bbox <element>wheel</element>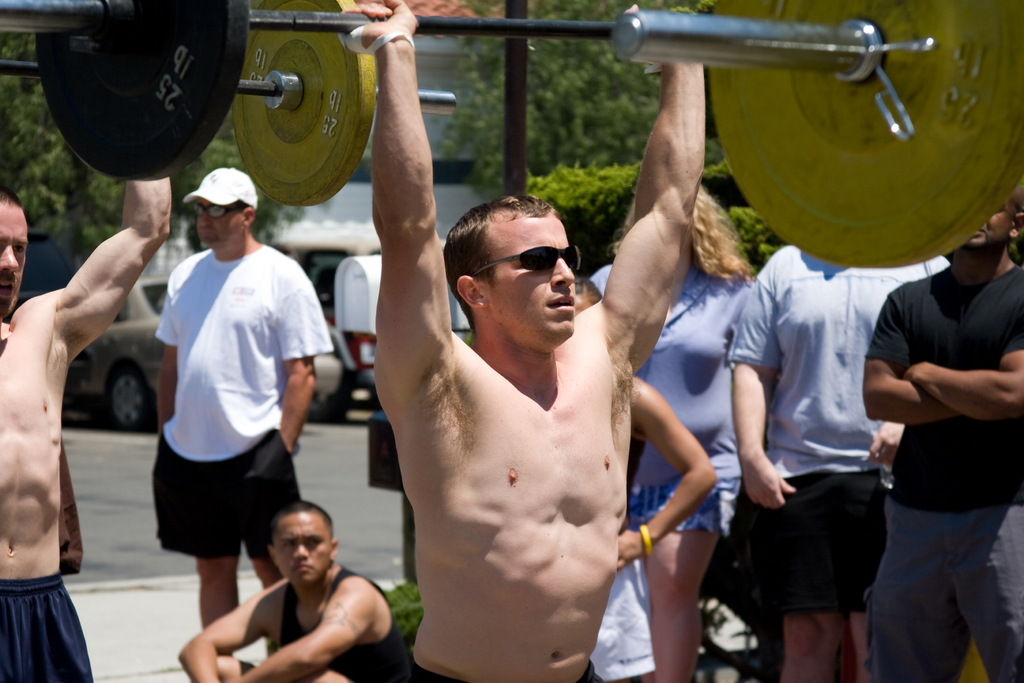
region(311, 361, 351, 421)
